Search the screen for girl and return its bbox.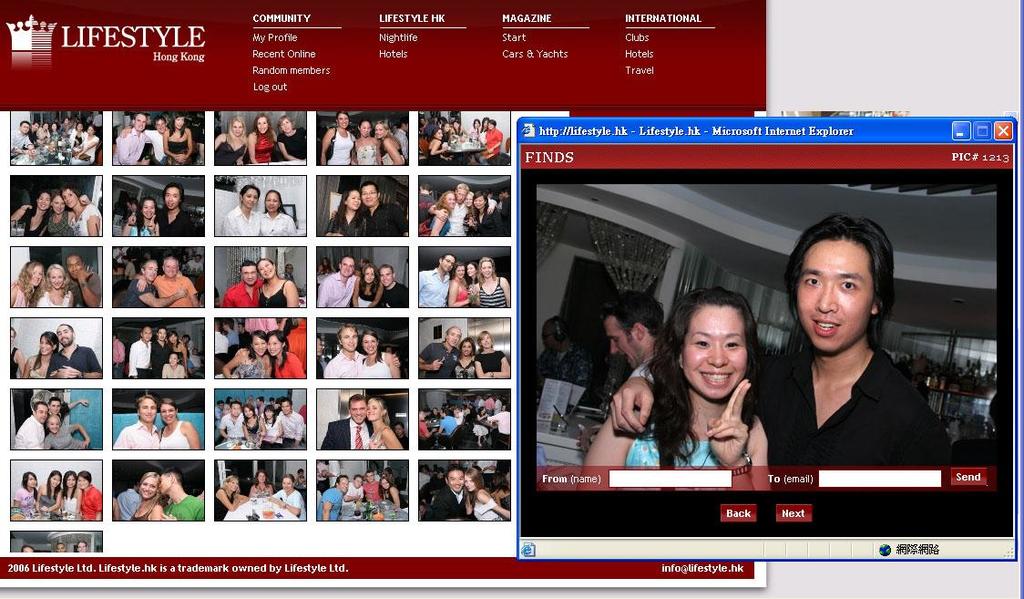
Found: [left=593, top=284, right=778, bottom=491].
